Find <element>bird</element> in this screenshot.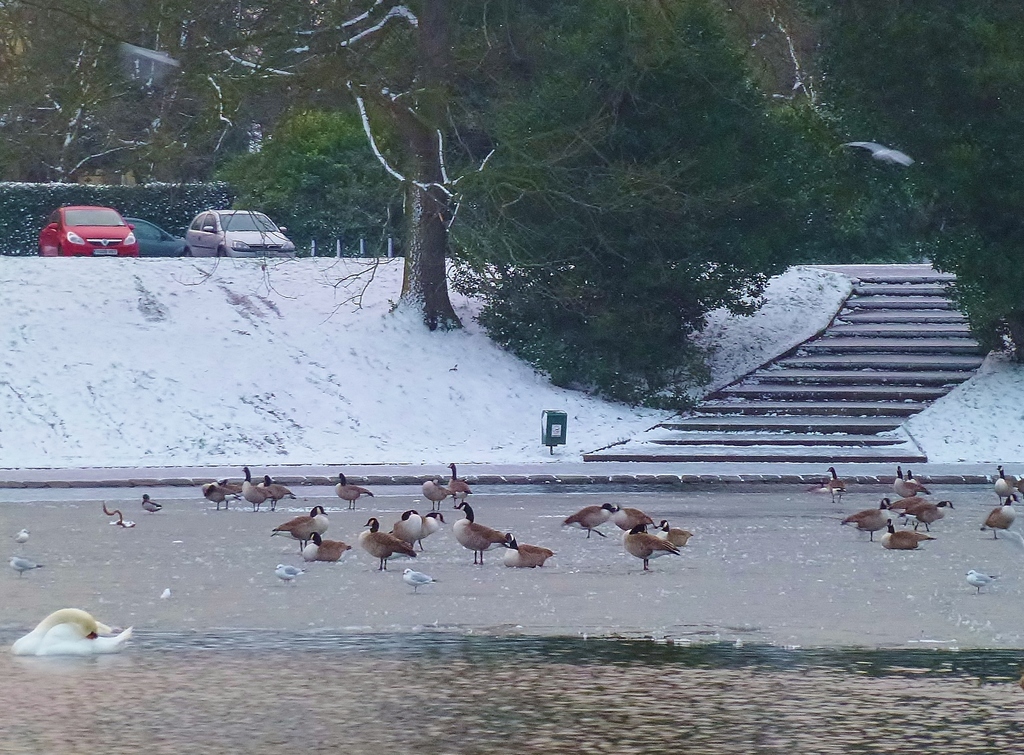
The bounding box for <element>bird</element> is (x1=653, y1=518, x2=688, y2=547).
